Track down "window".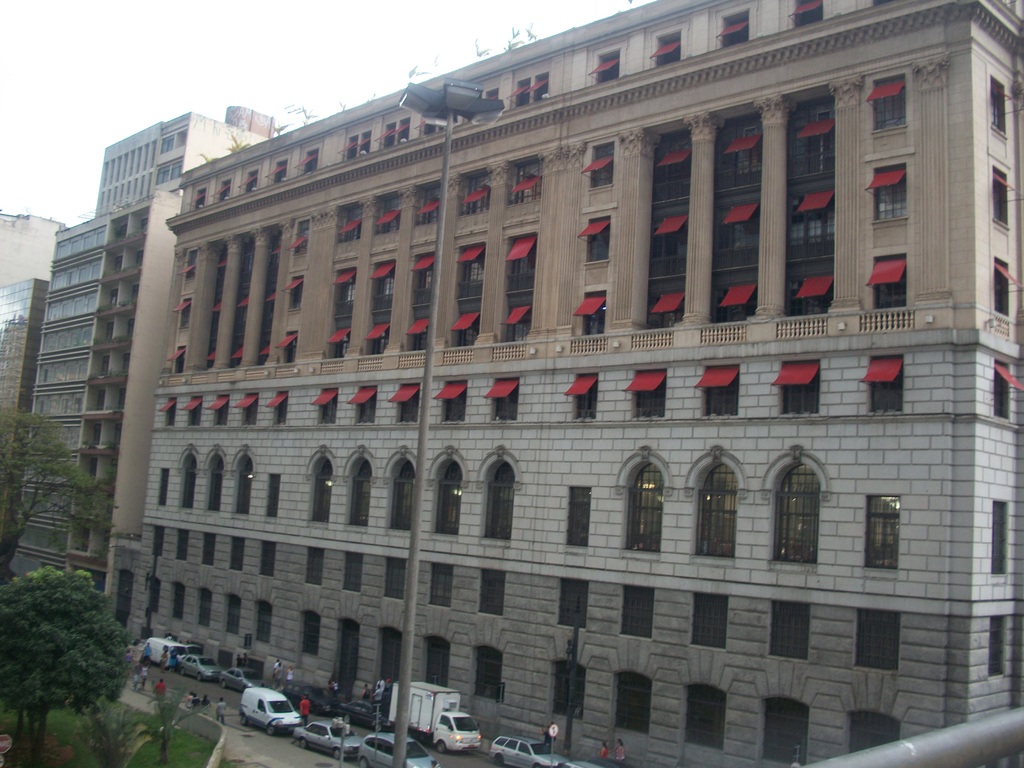
Tracked to bbox(768, 602, 809, 662).
